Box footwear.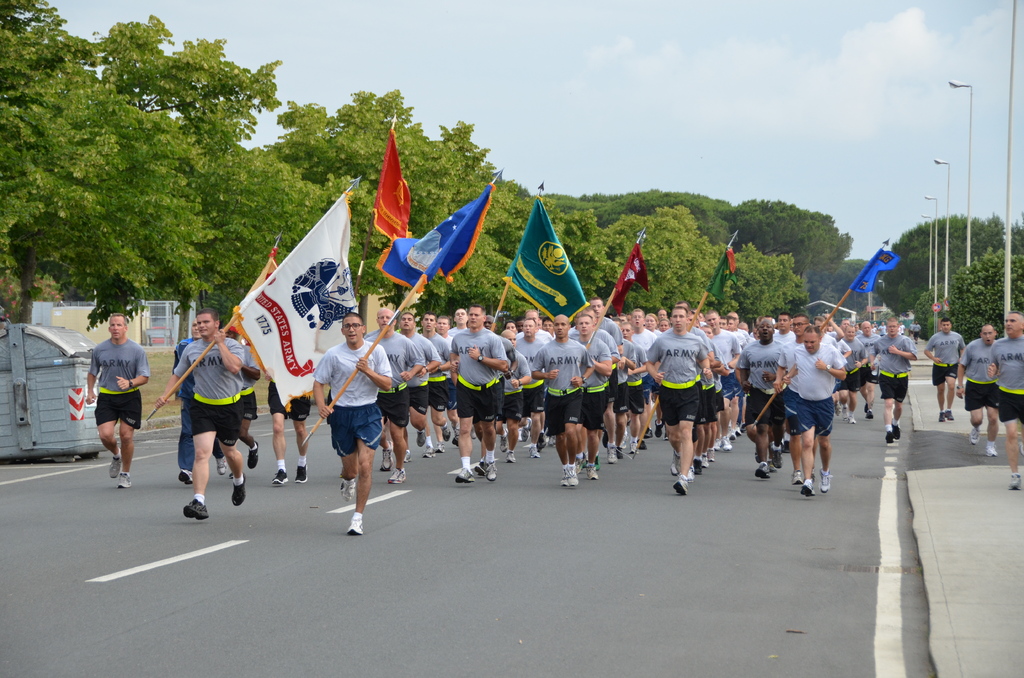
region(421, 445, 434, 460).
